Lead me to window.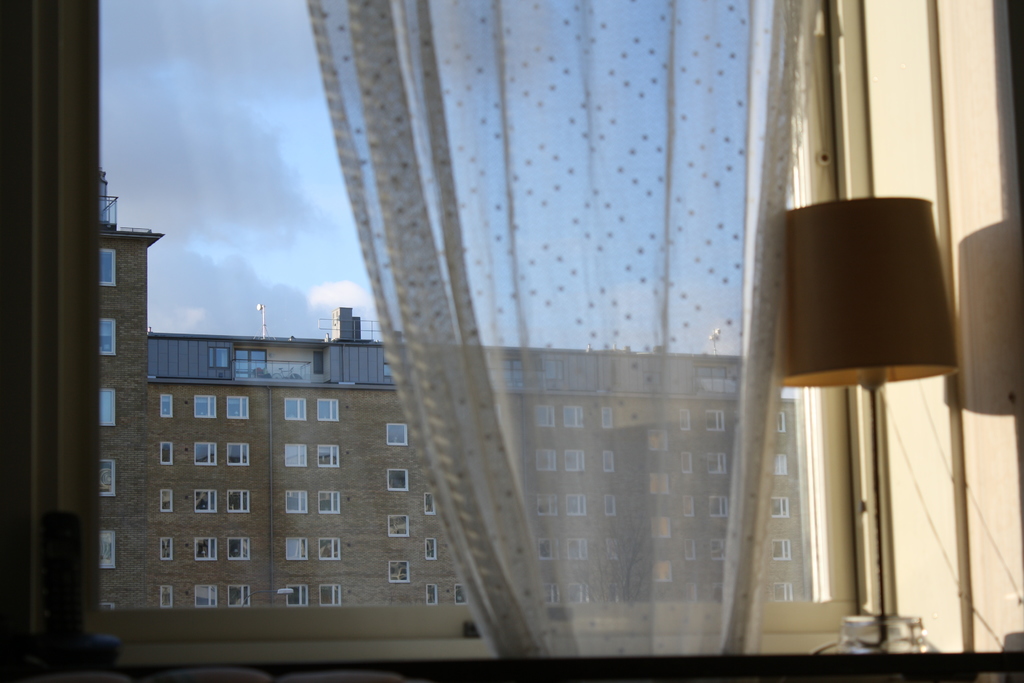
Lead to (x1=160, y1=491, x2=173, y2=512).
